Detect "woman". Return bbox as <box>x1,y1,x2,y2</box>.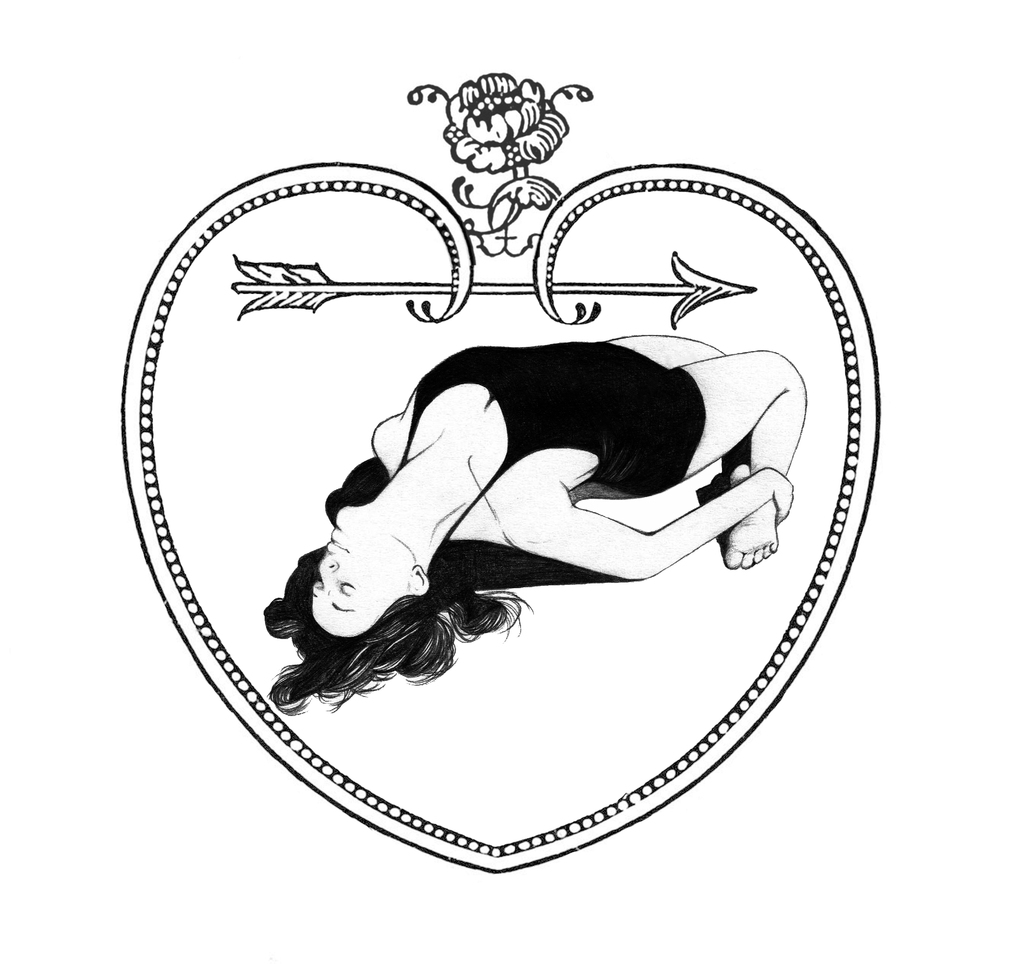
<box>272,122,758,733</box>.
